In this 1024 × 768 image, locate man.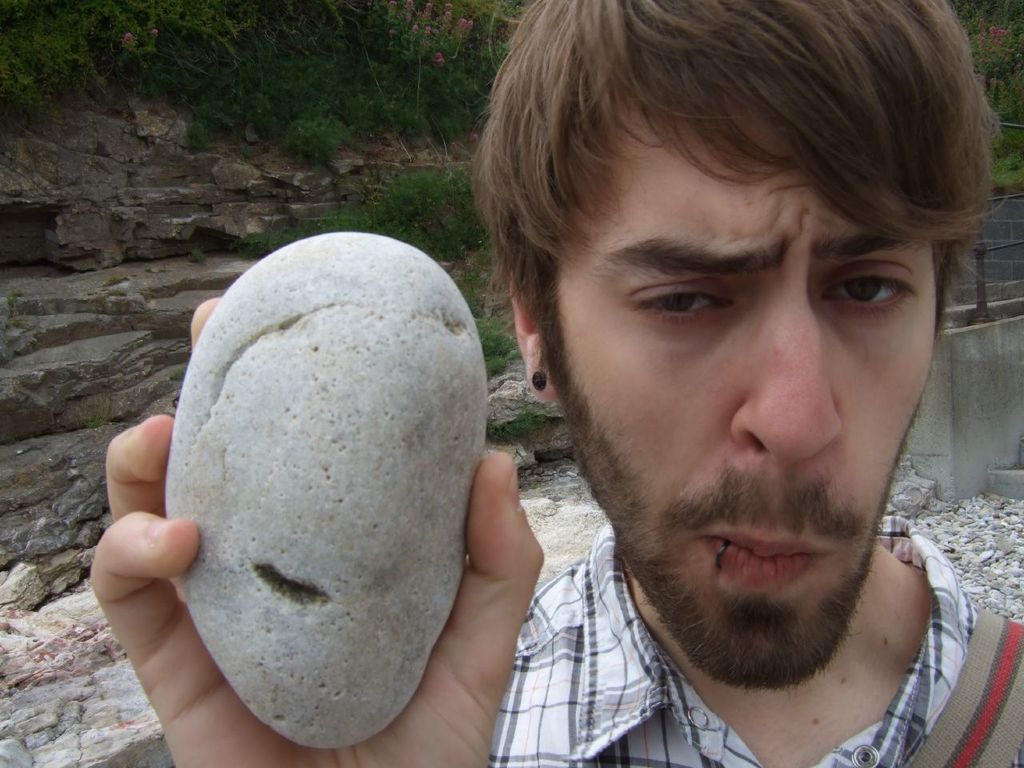
Bounding box: crop(260, 64, 936, 733).
